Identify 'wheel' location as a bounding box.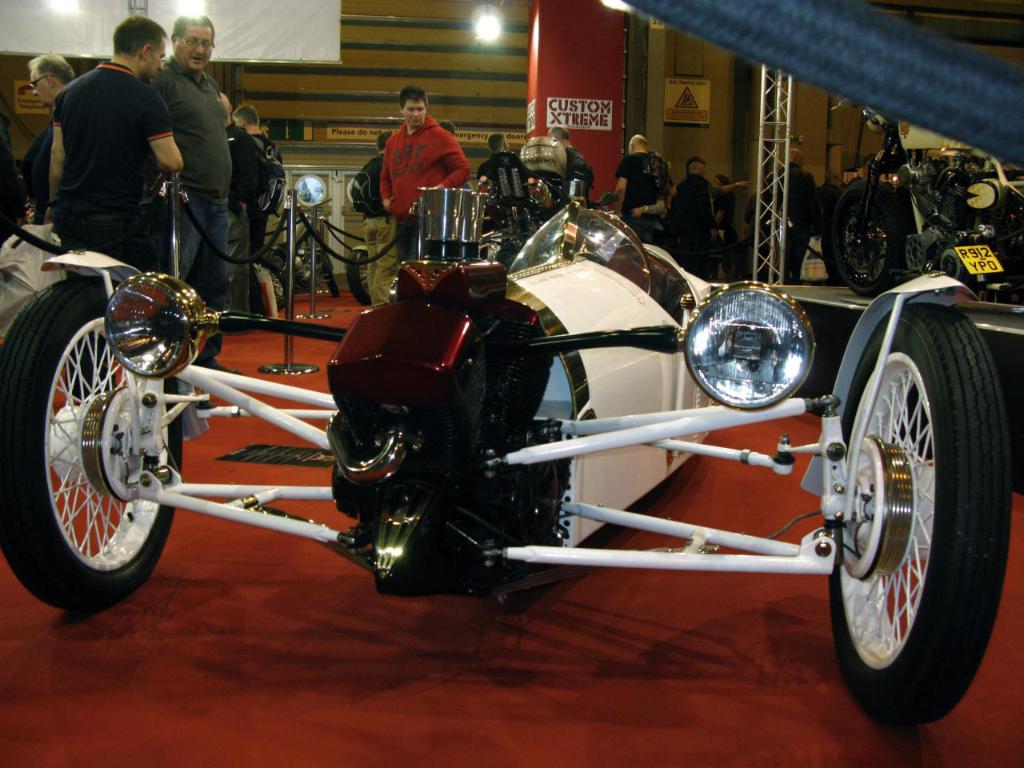
0,274,185,618.
